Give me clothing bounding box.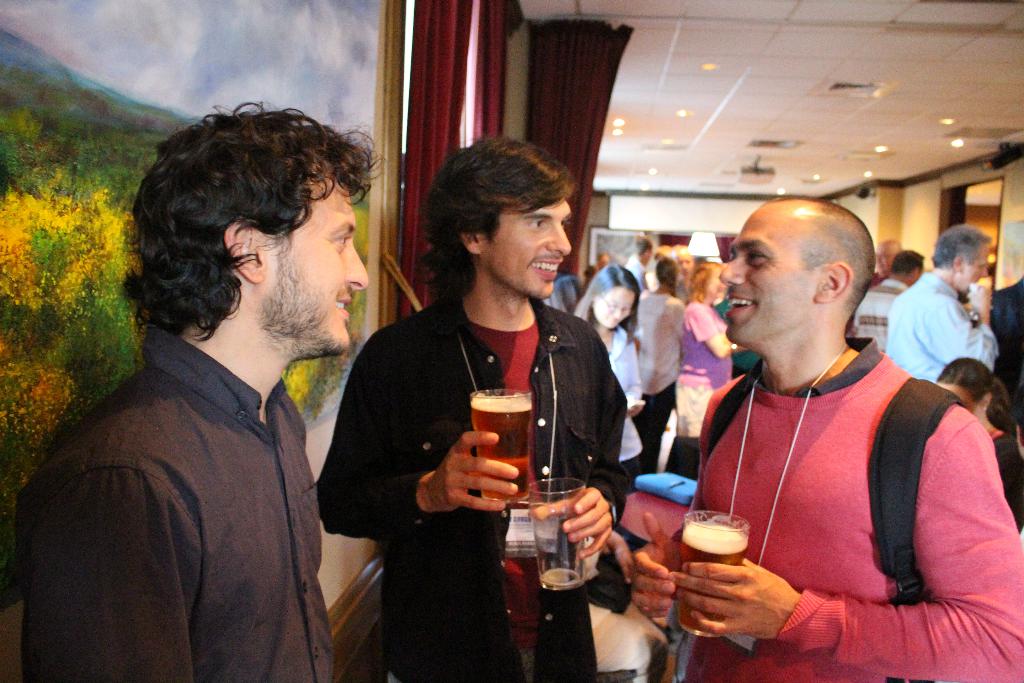
Rect(658, 195, 1020, 680).
